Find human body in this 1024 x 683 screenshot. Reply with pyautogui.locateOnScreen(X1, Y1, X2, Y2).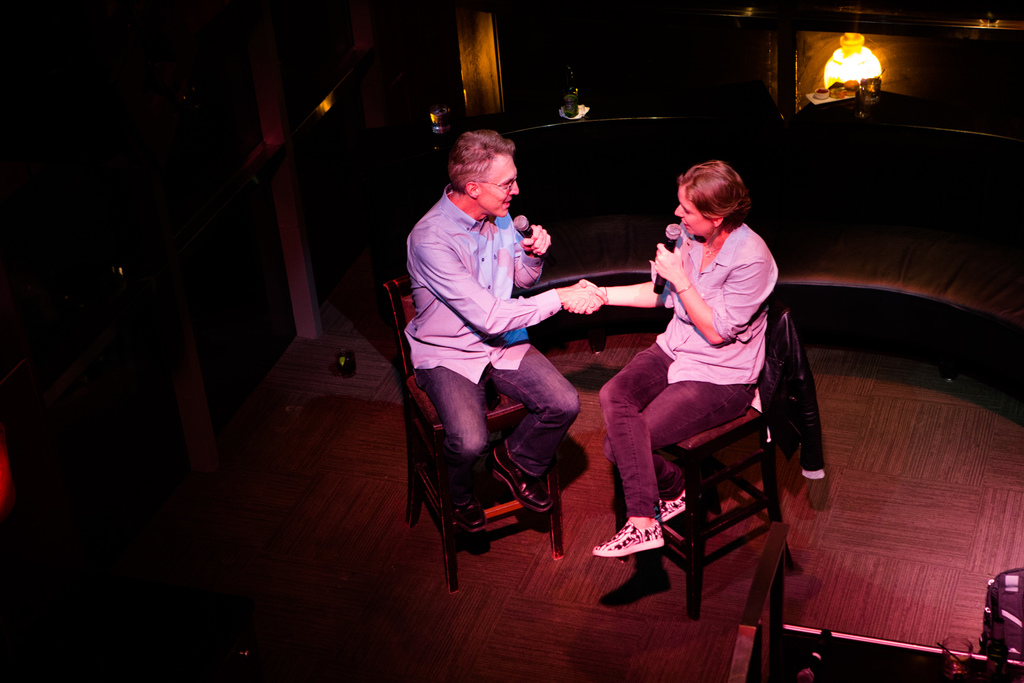
pyautogui.locateOnScreen(402, 186, 608, 533).
